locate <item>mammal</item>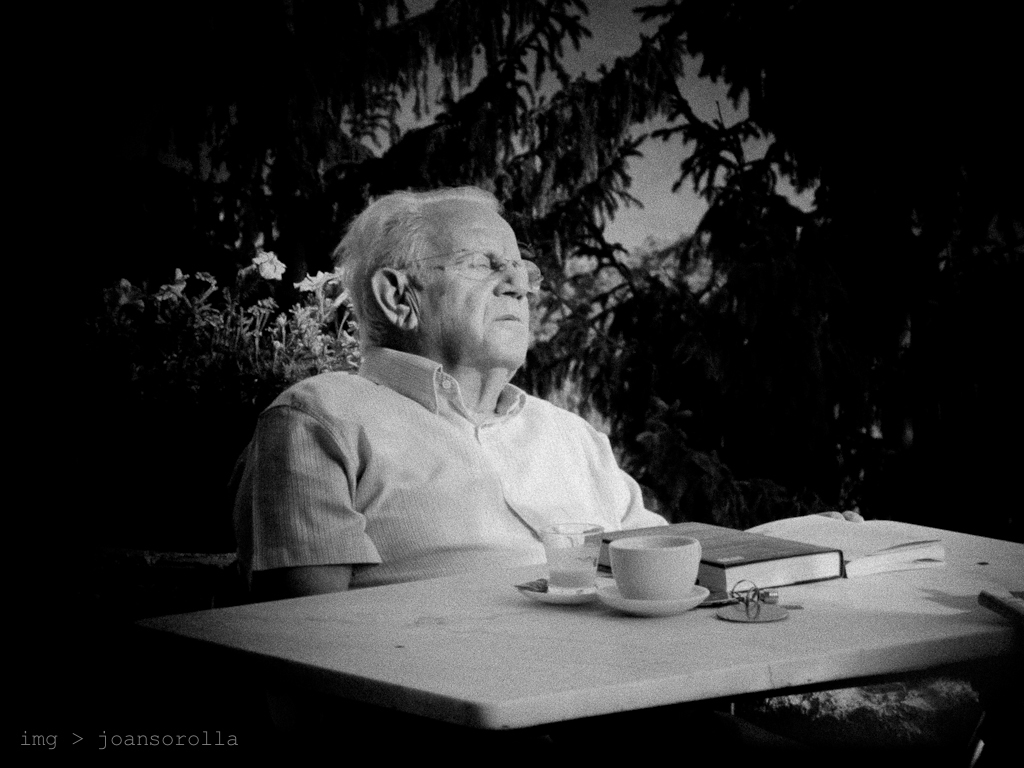
bbox(203, 201, 758, 595)
